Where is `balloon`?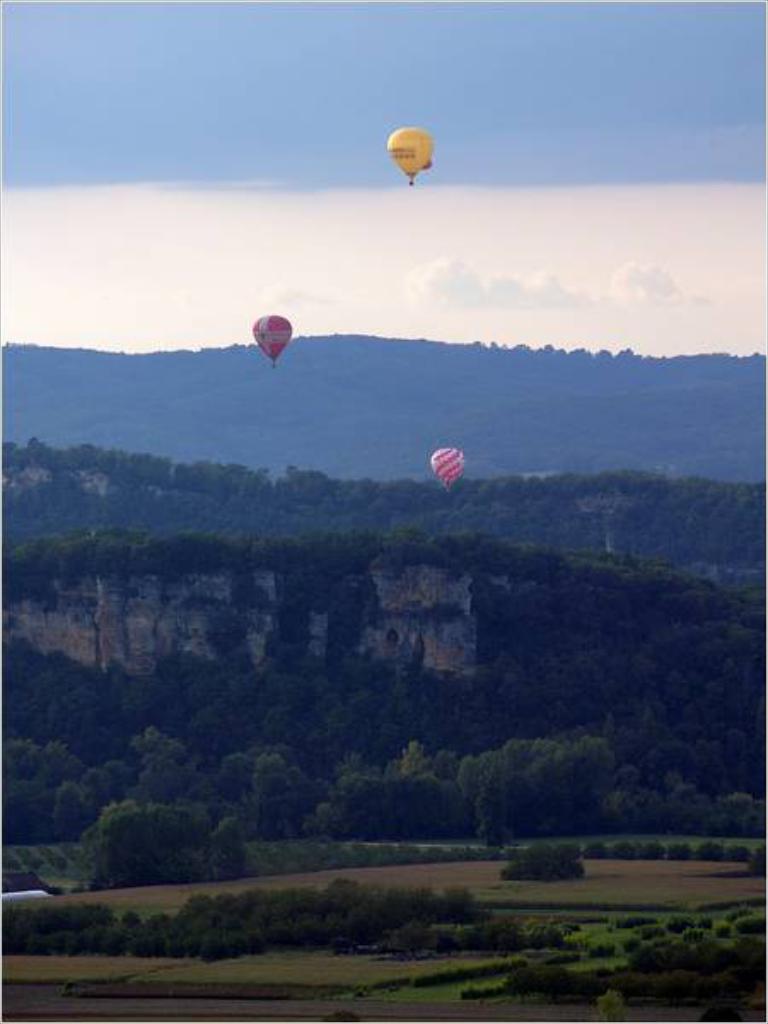
(428, 449, 464, 490).
